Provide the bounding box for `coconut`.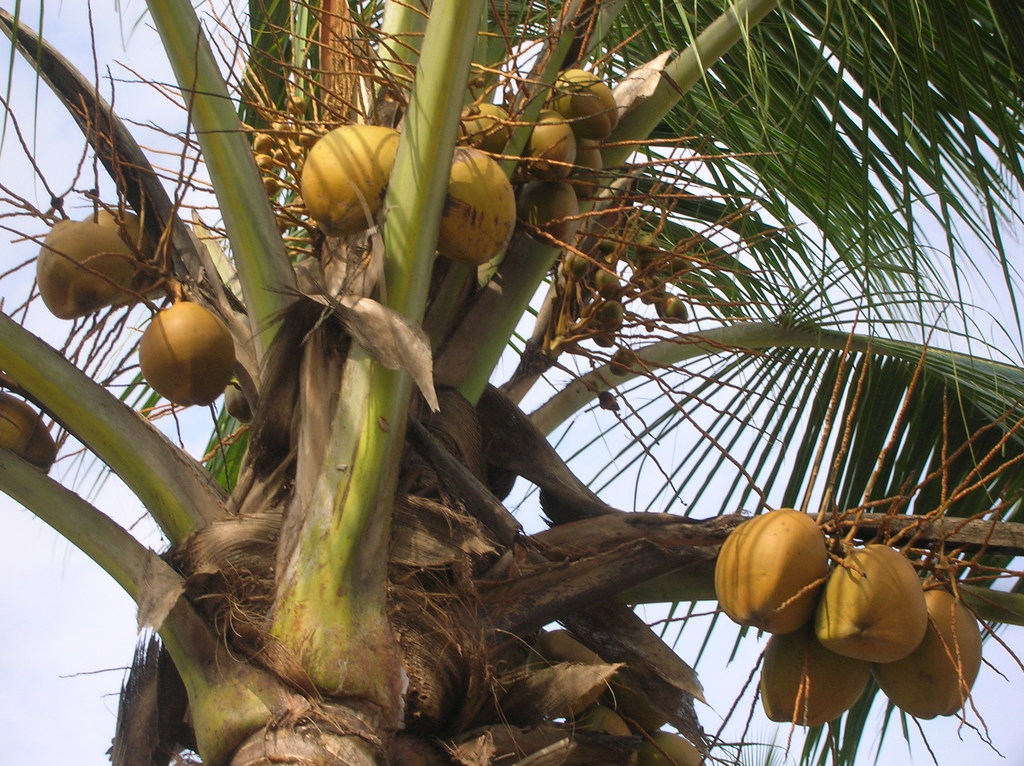
locate(0, 396, 57, 472).
